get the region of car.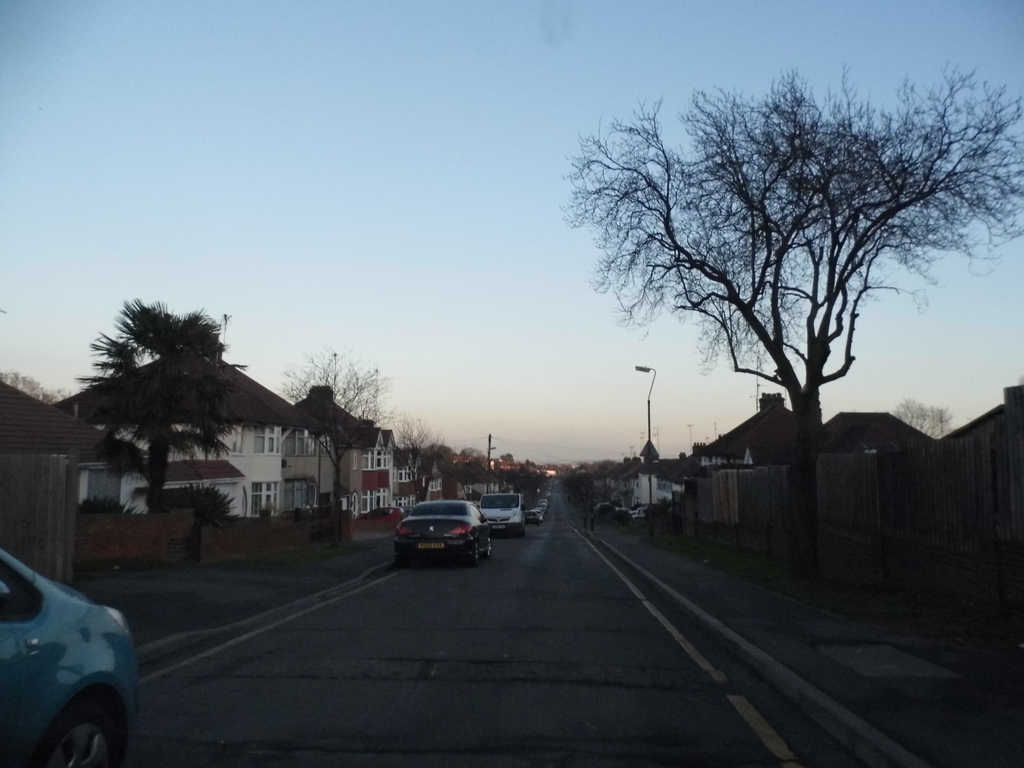
393/495/493/566.
